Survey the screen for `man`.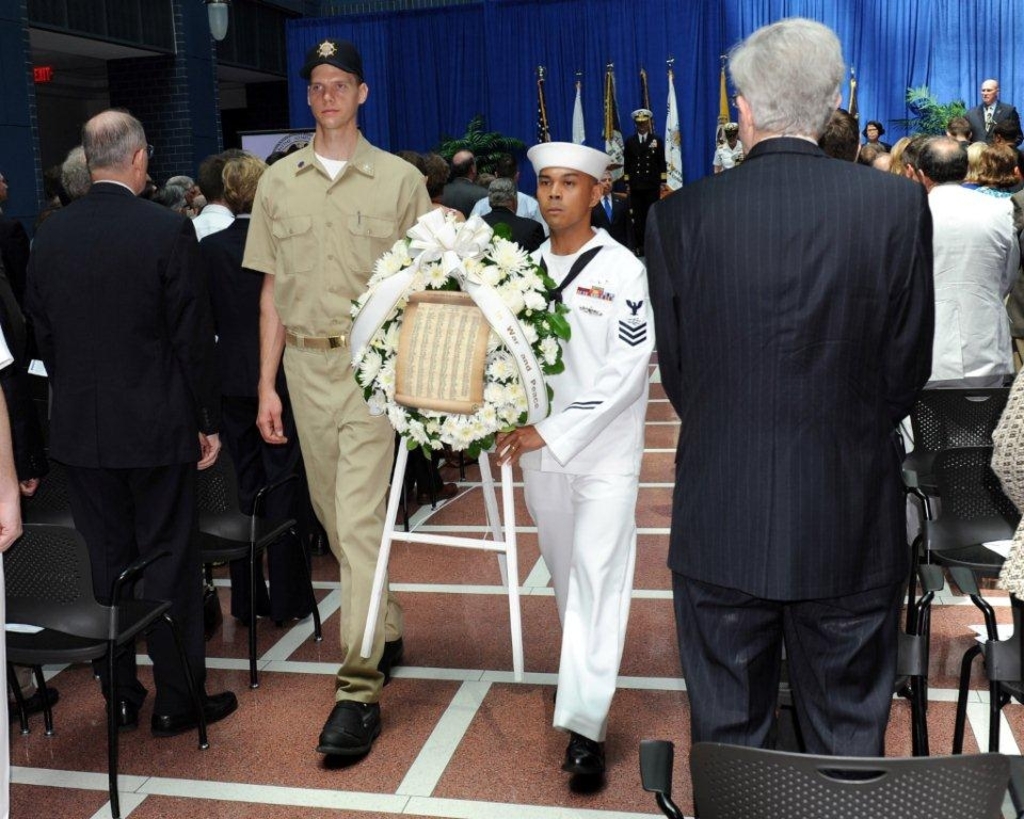
Survey found: box=[618, 107, 667, 245].
